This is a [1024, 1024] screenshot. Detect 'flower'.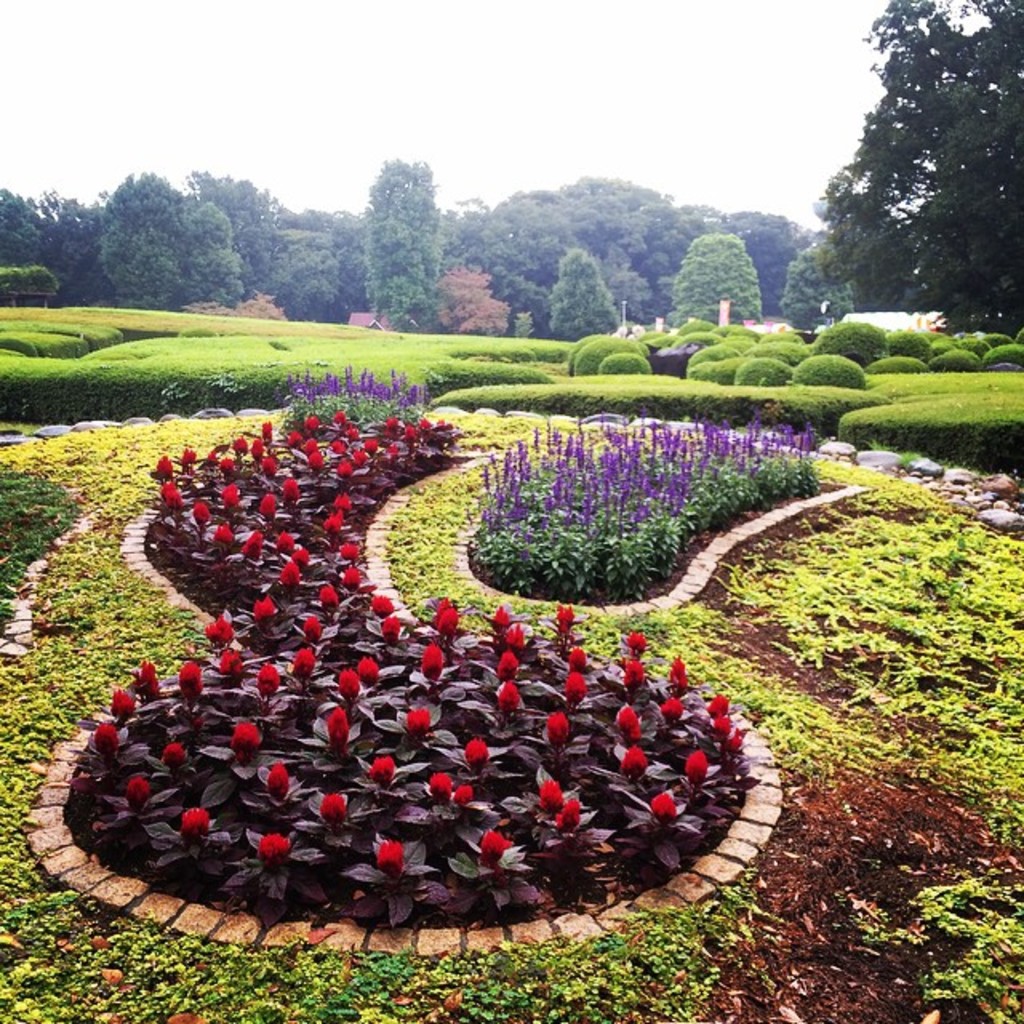
(x1=706, y1=690, x2=733, y2=722).
